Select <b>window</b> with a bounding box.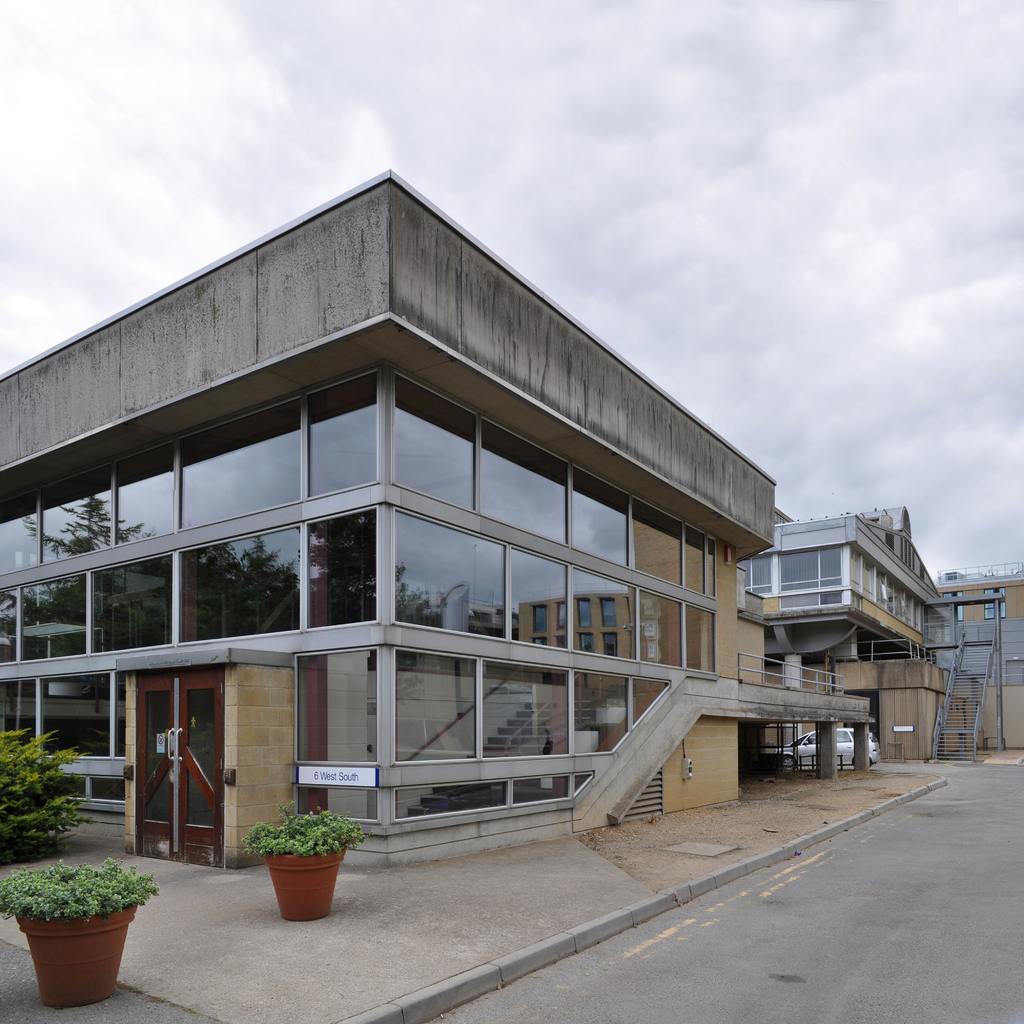
(left=292, top=360, right=387, bottom=518).
